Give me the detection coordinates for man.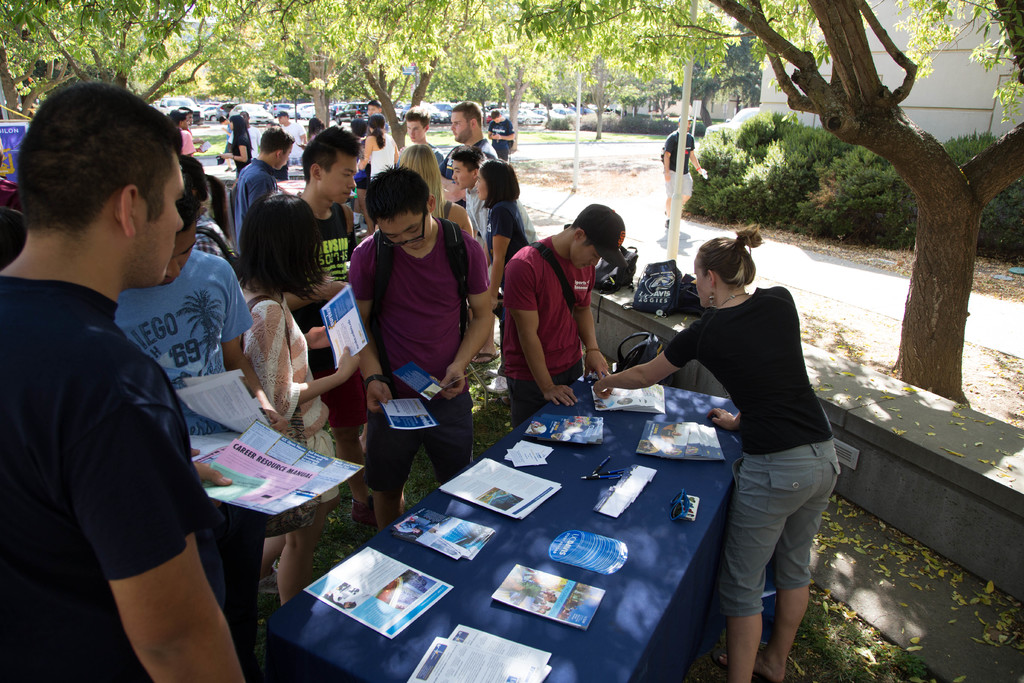
left=487, top=110, right=516, bottom=158.
